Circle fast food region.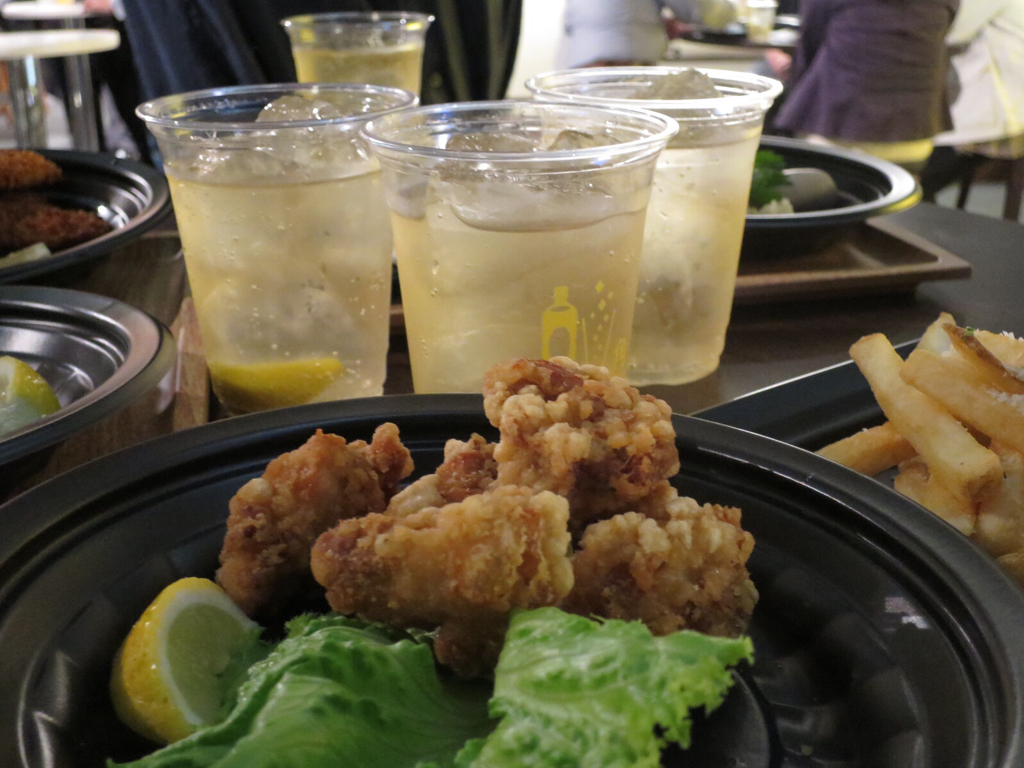
Region: l=207, t=421, r=415, b=618.
